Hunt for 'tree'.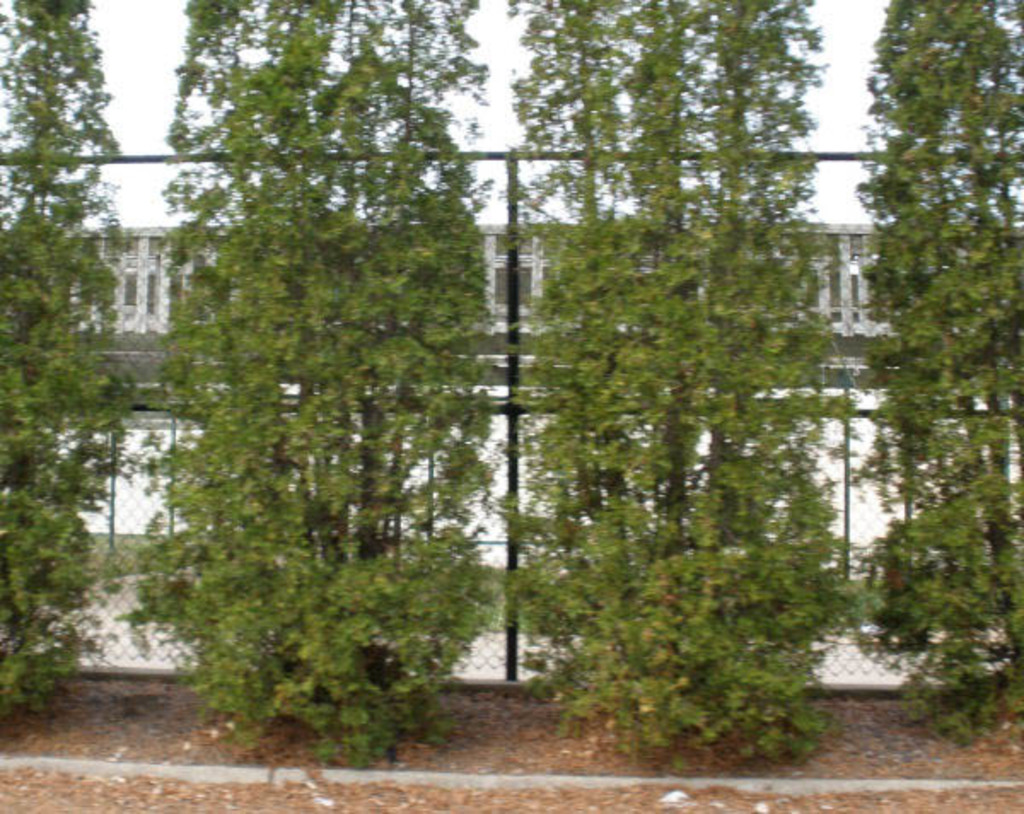
Hunted down at 850, 0, 1022, 747.
